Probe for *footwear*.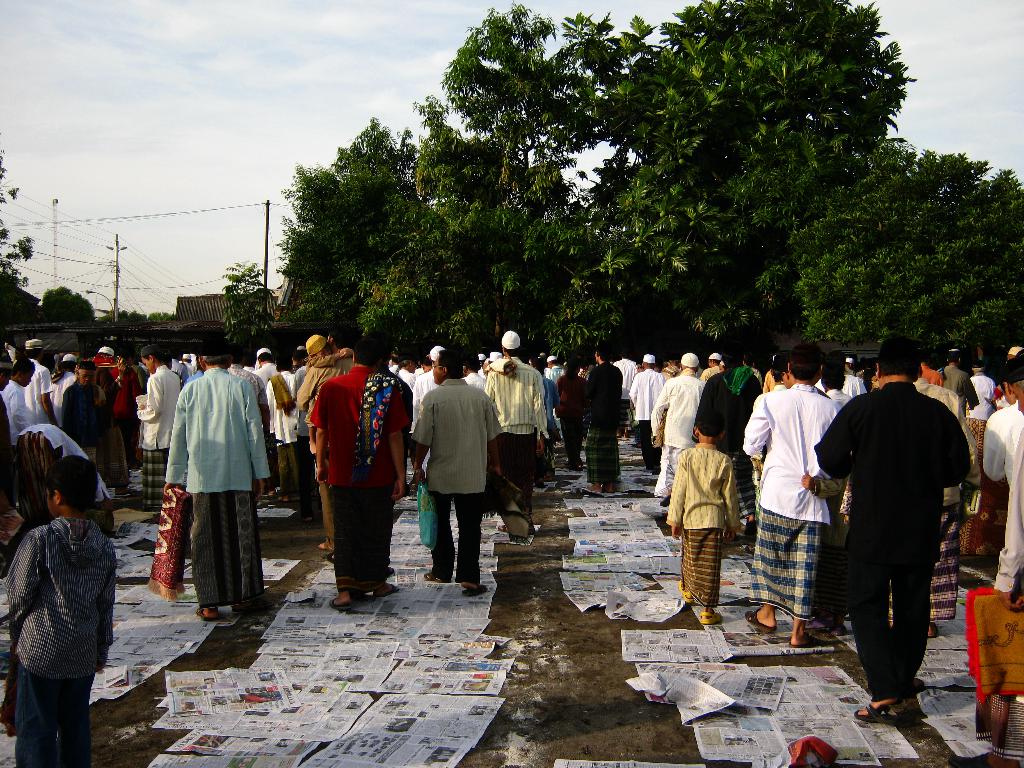
Probe result: (left=198, top=605, right=220, bottom=619).
